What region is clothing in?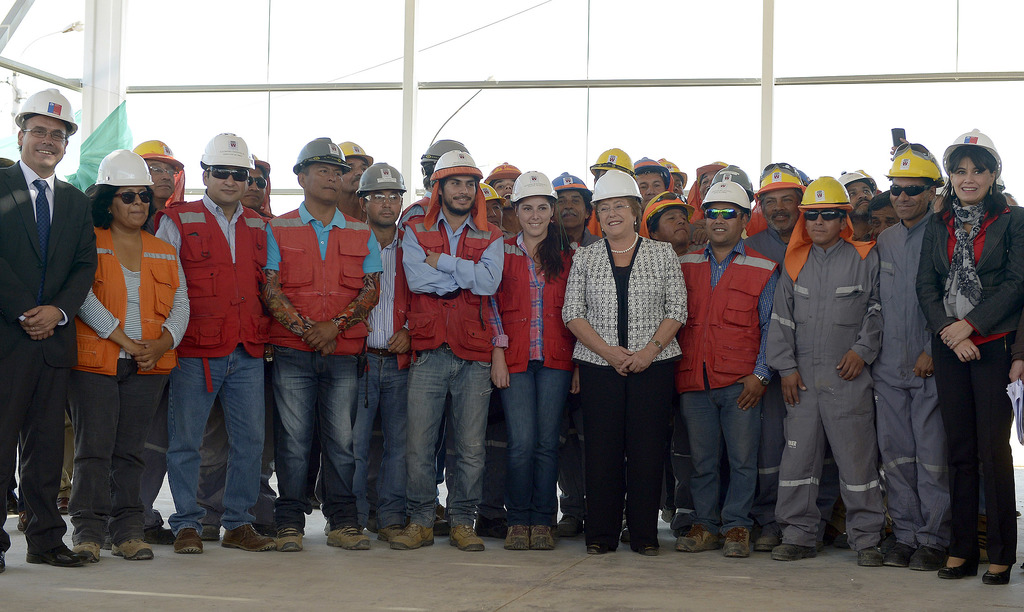
pyautogui.locateOnScreen(768, 241, 883, 552).
